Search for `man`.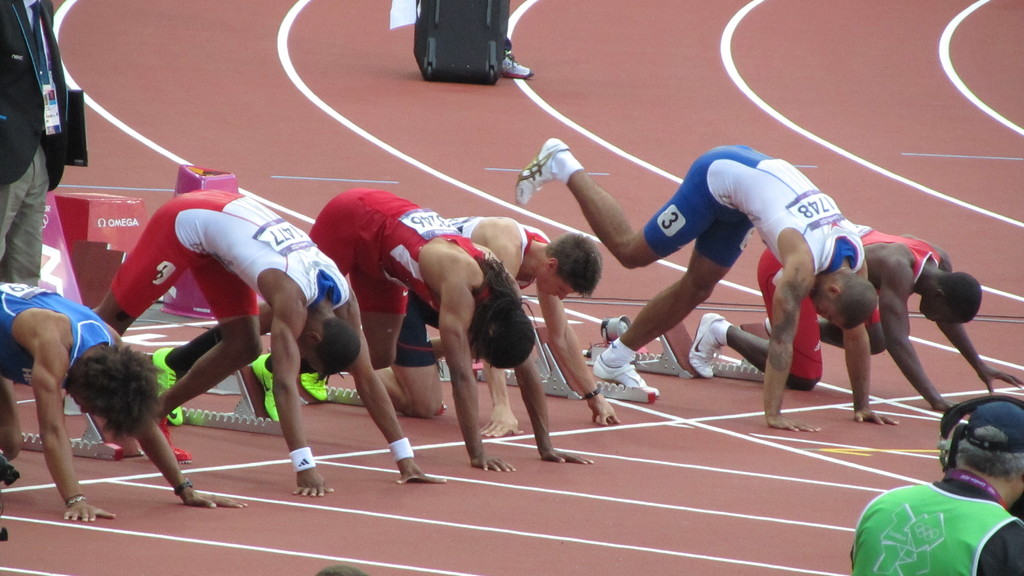
Found at 0/0/72/284.
